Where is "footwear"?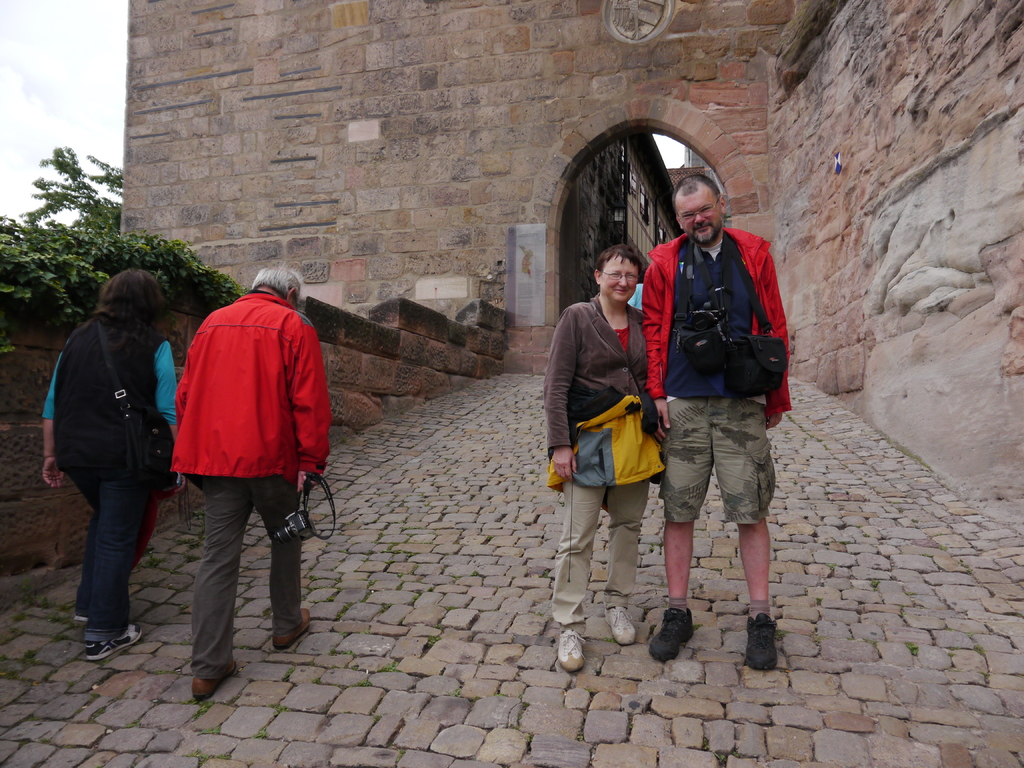
select_region(278, 605, 315, 652).
